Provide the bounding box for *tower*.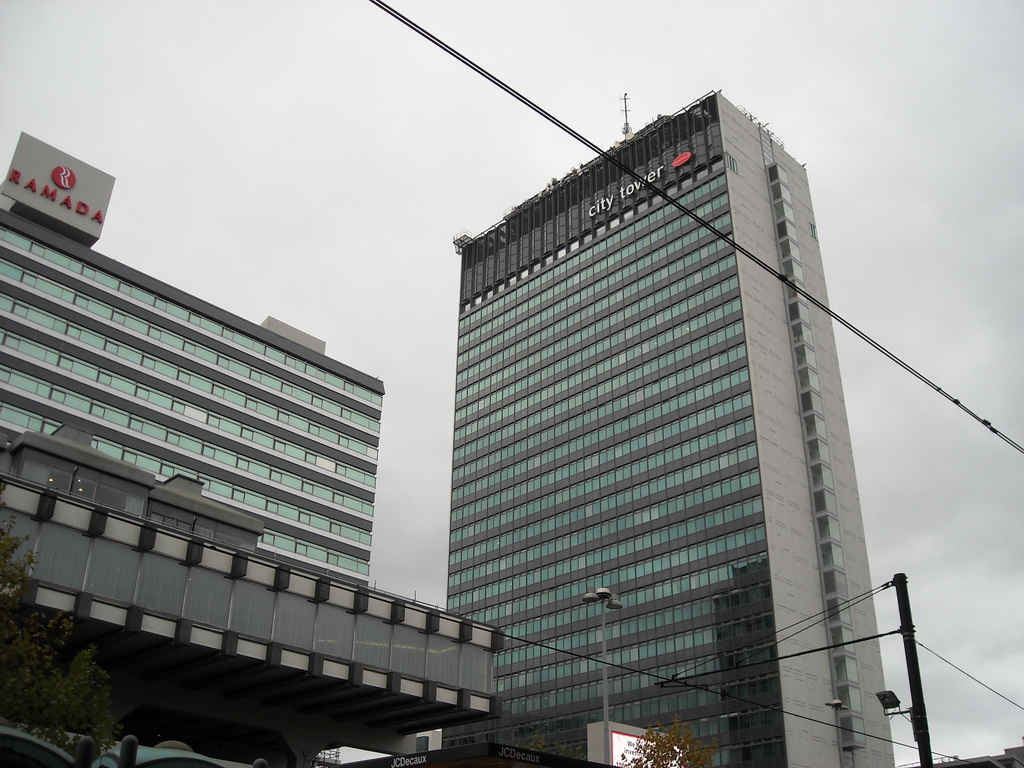
region(518, 83, 920, 699).
